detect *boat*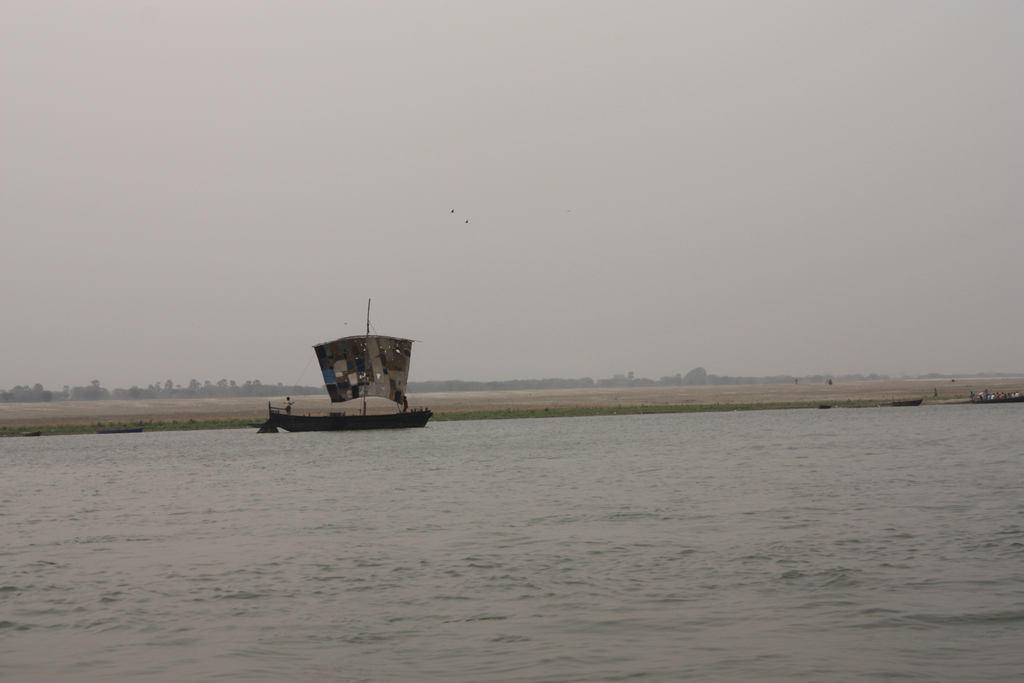
(966, 390, 1023, 404)
